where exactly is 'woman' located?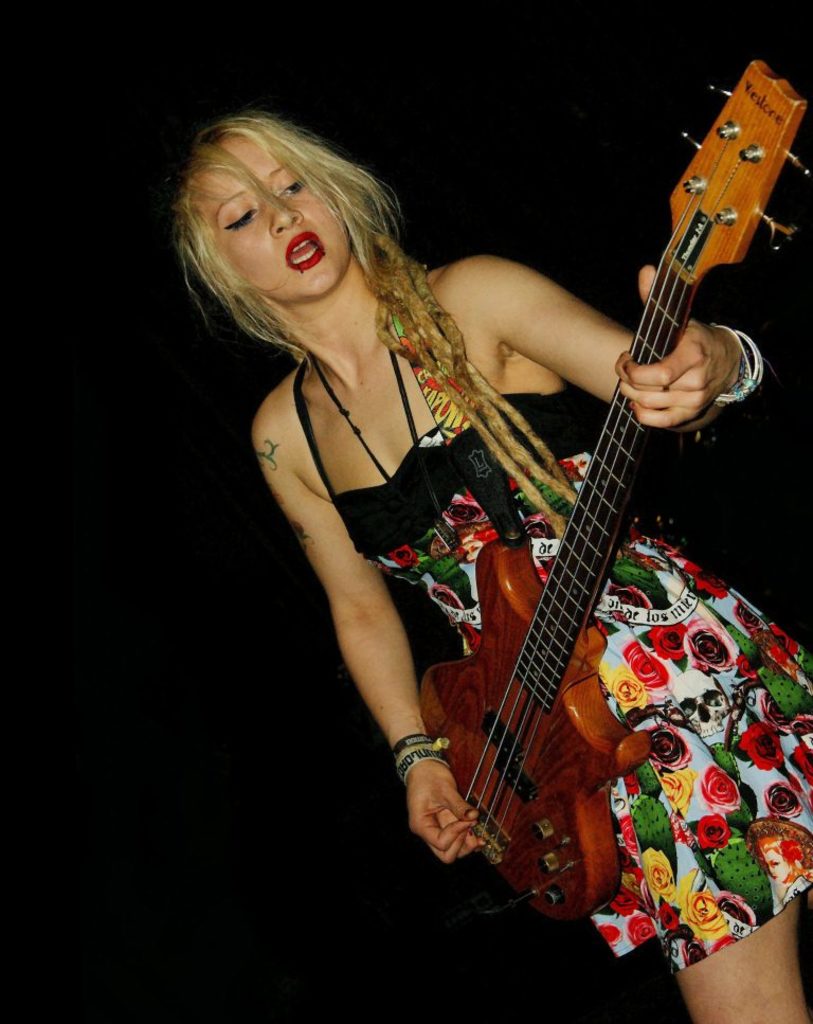
Its bounding box is l=230, t=32, r=728, b=1021.
